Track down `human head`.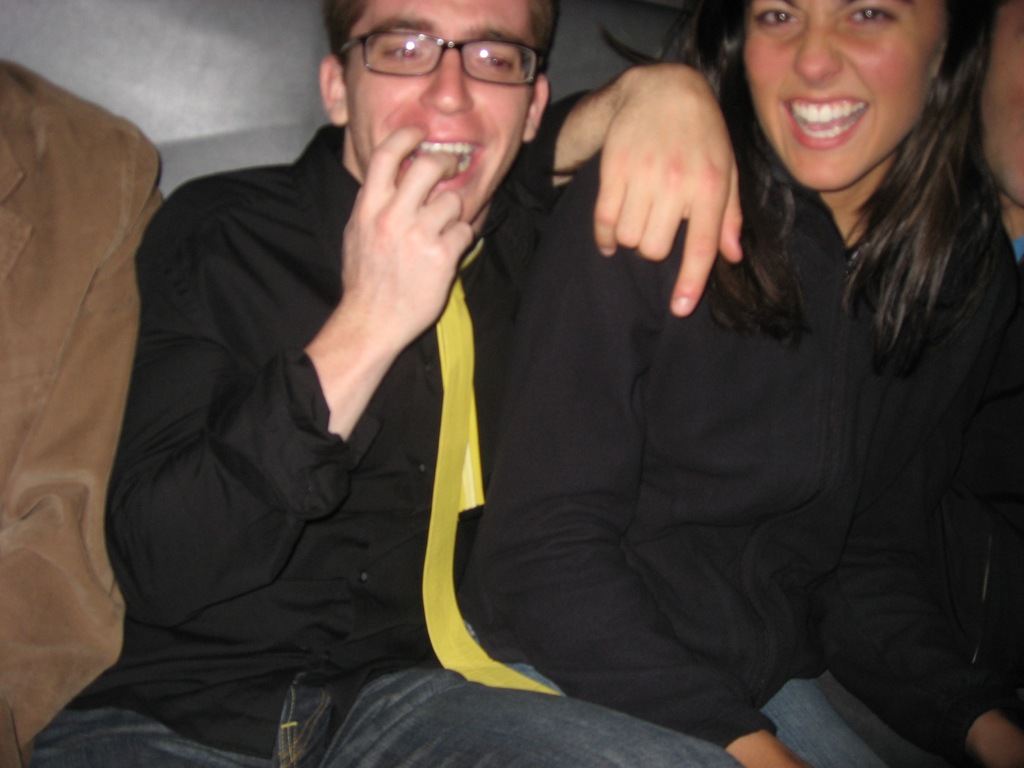
Tracked to [x1=298, y1=0, x2=548, y2=196].
